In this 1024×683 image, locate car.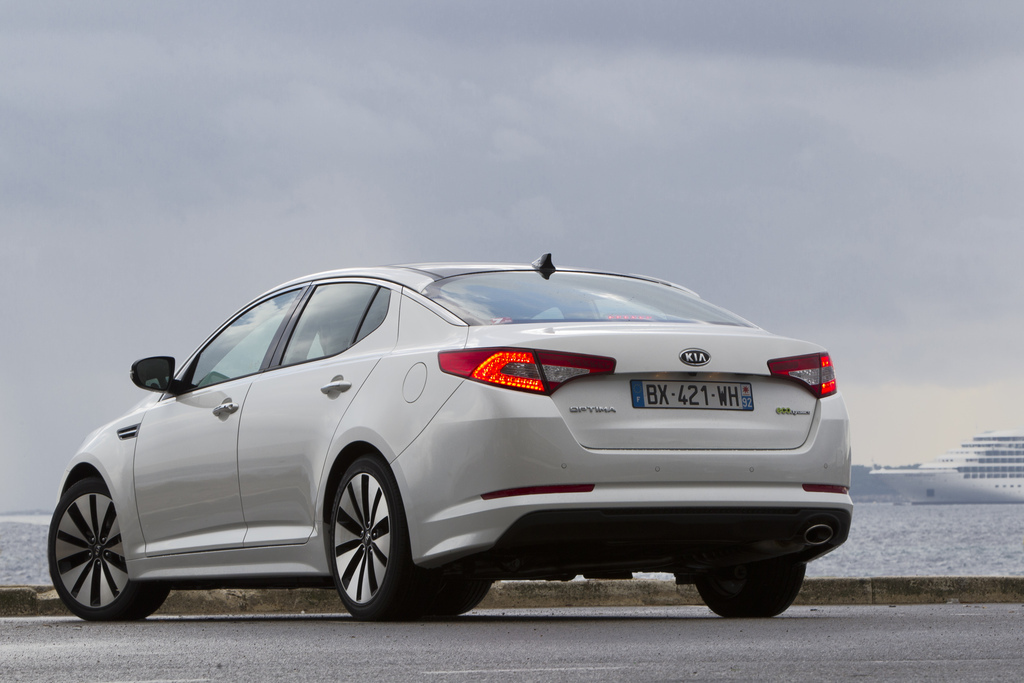
Bounding box: 50/249/855/624.
